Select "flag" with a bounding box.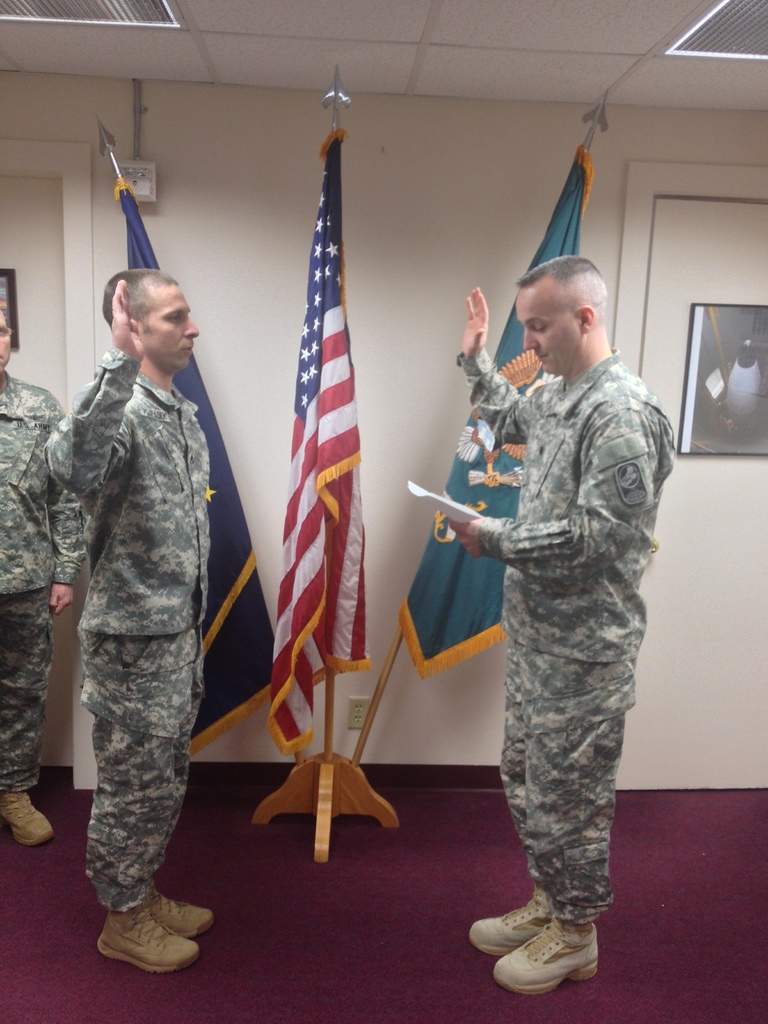
[111,180,286,755].
